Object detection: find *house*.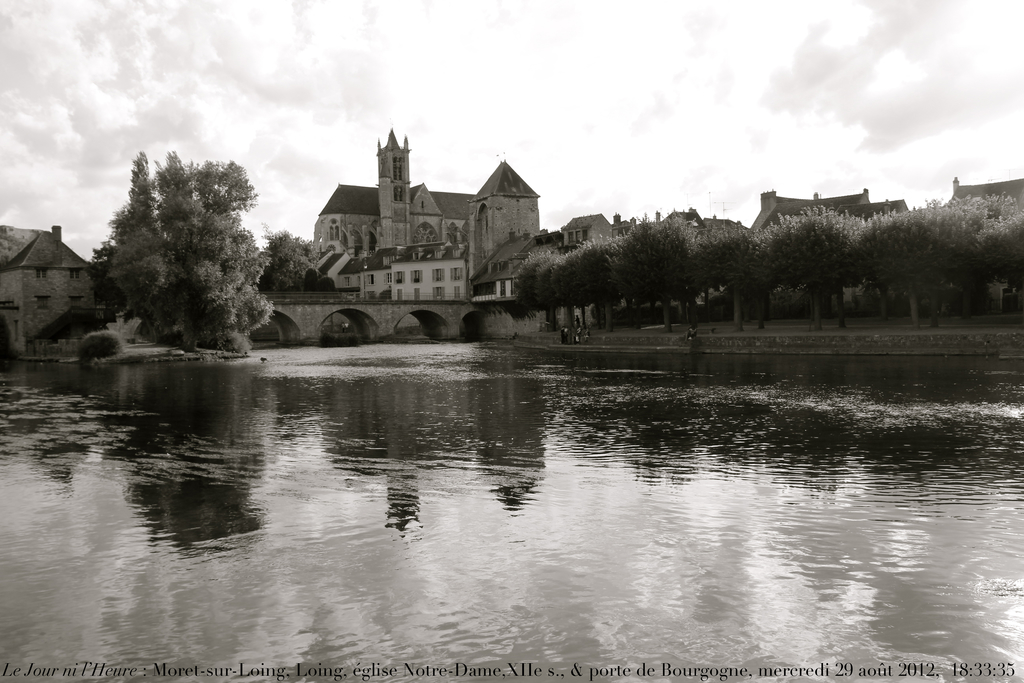
{"left": 653, "top": 208, "right": 705, "bottom": 238}.
